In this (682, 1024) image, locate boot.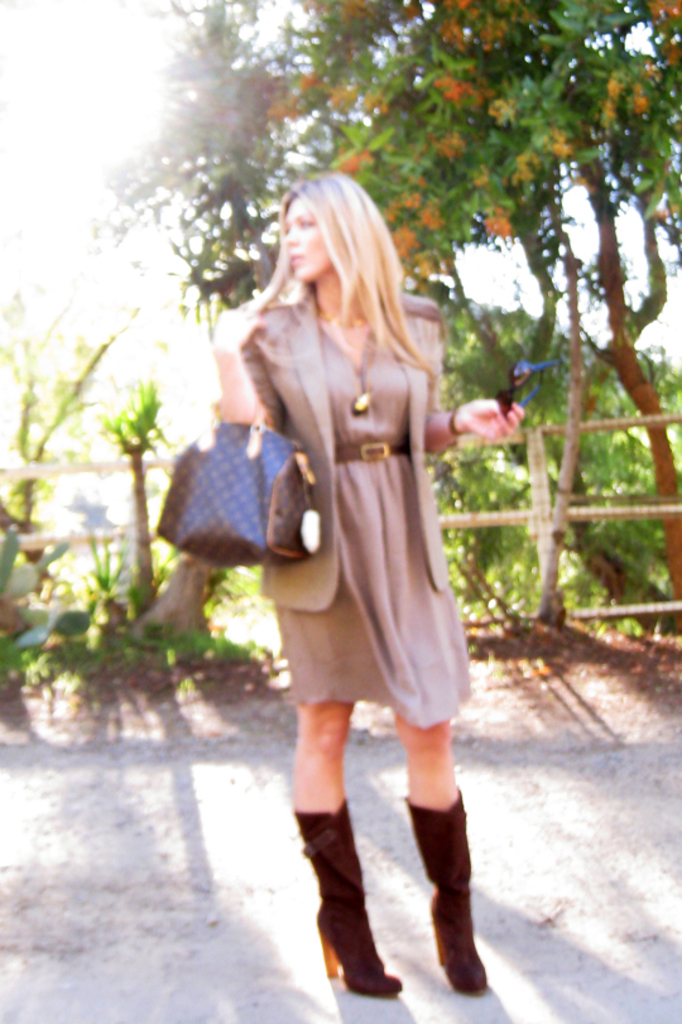
Bounding box: box(296, 798, 407, 986).
